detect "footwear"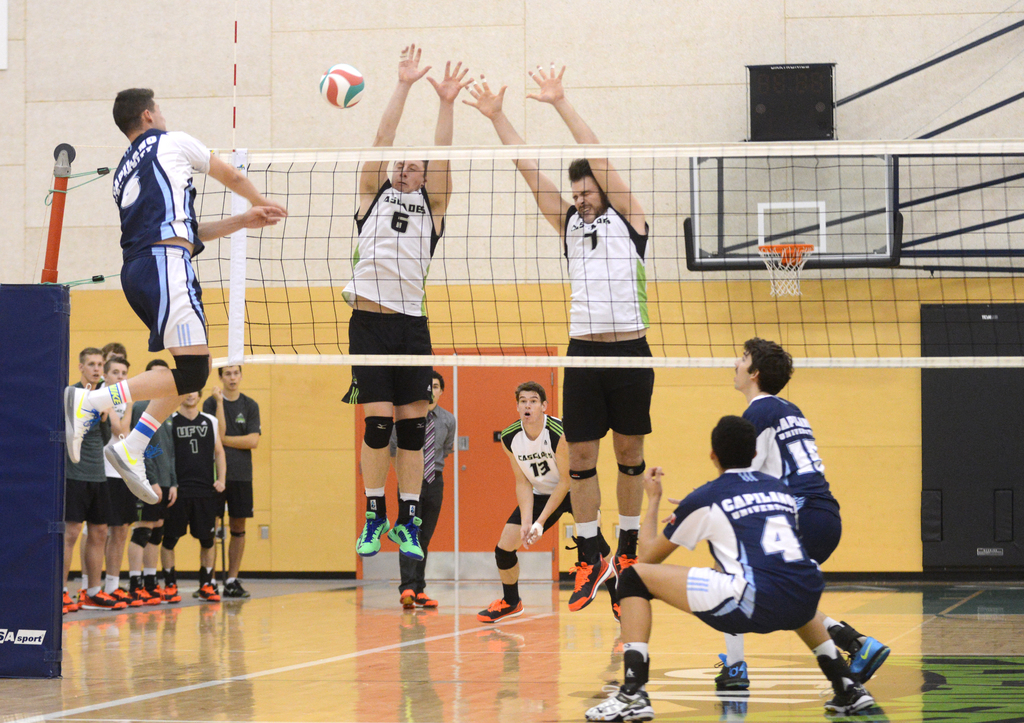
select_region(833, 628, 908, 710)
